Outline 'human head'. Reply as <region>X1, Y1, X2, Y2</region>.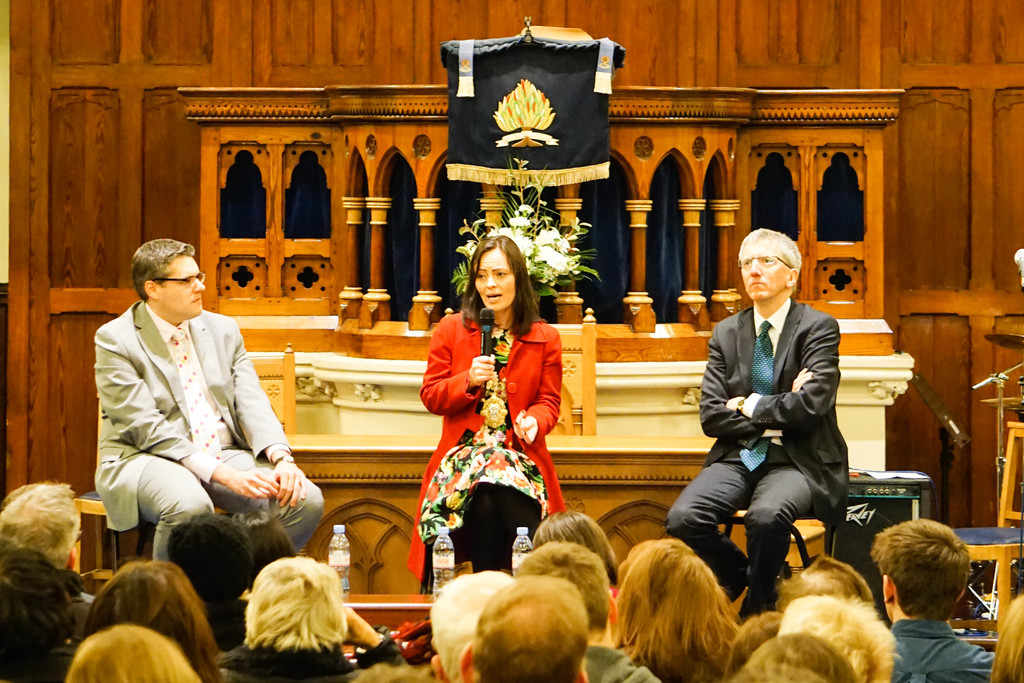
<region>242, 557, 348, 646</region>.
